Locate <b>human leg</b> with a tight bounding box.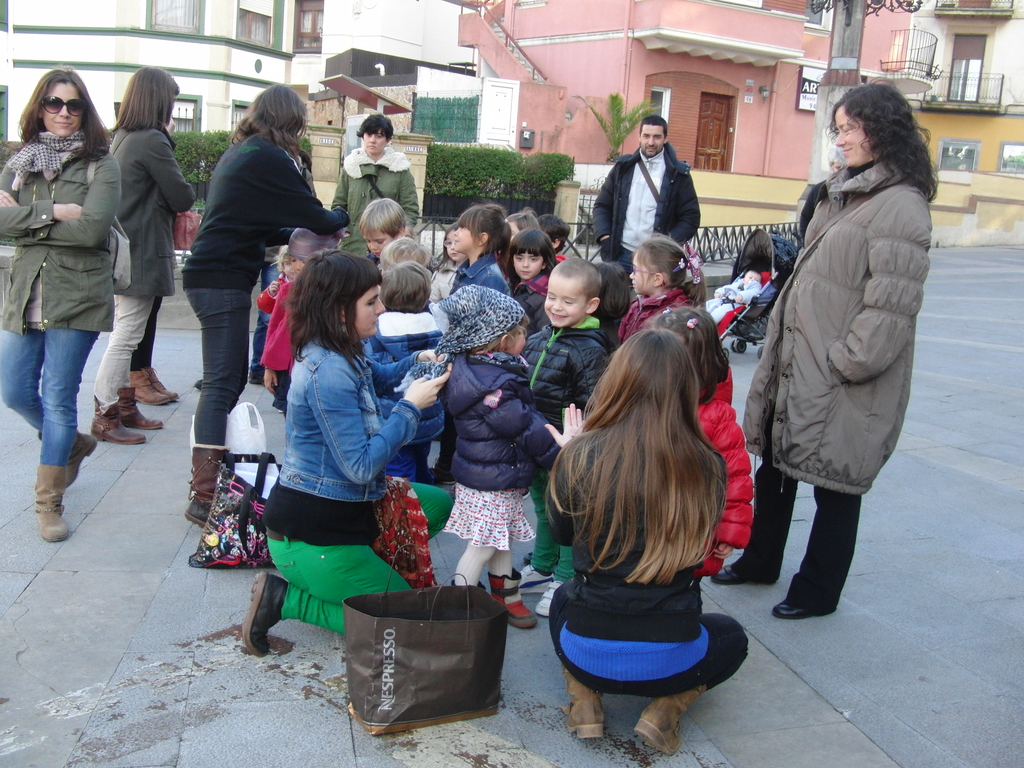
(544, 577, 628, 737).
